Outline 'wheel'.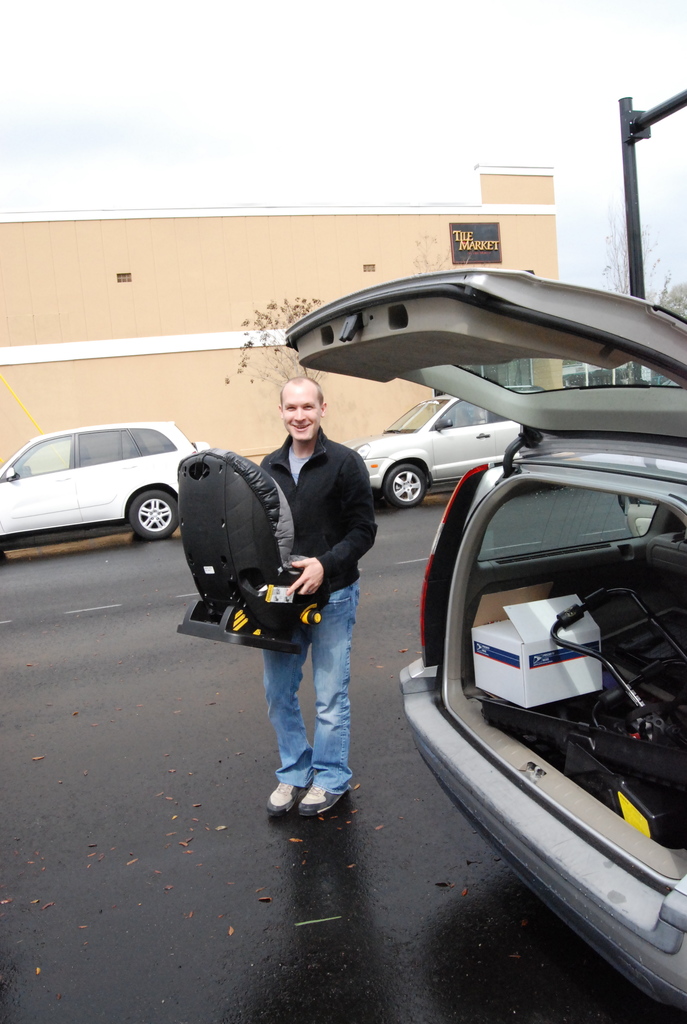
Outline: box=[385, 466, 425, 504].
